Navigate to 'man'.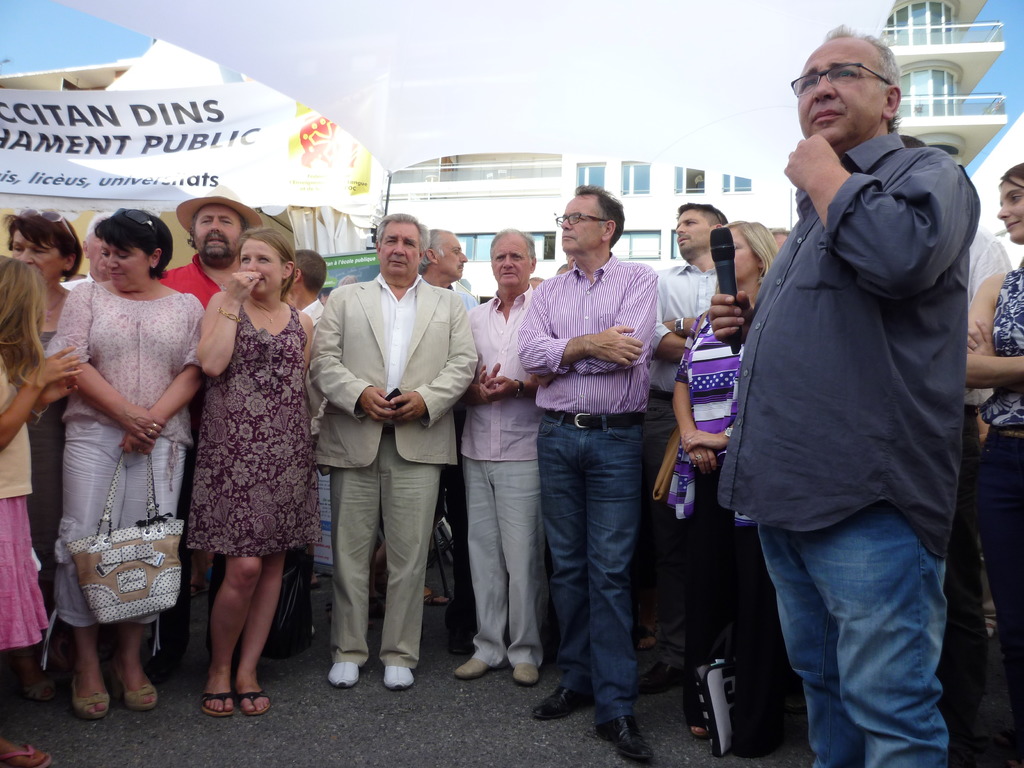
Navigation target: box=[316, 287, 335, 305].
